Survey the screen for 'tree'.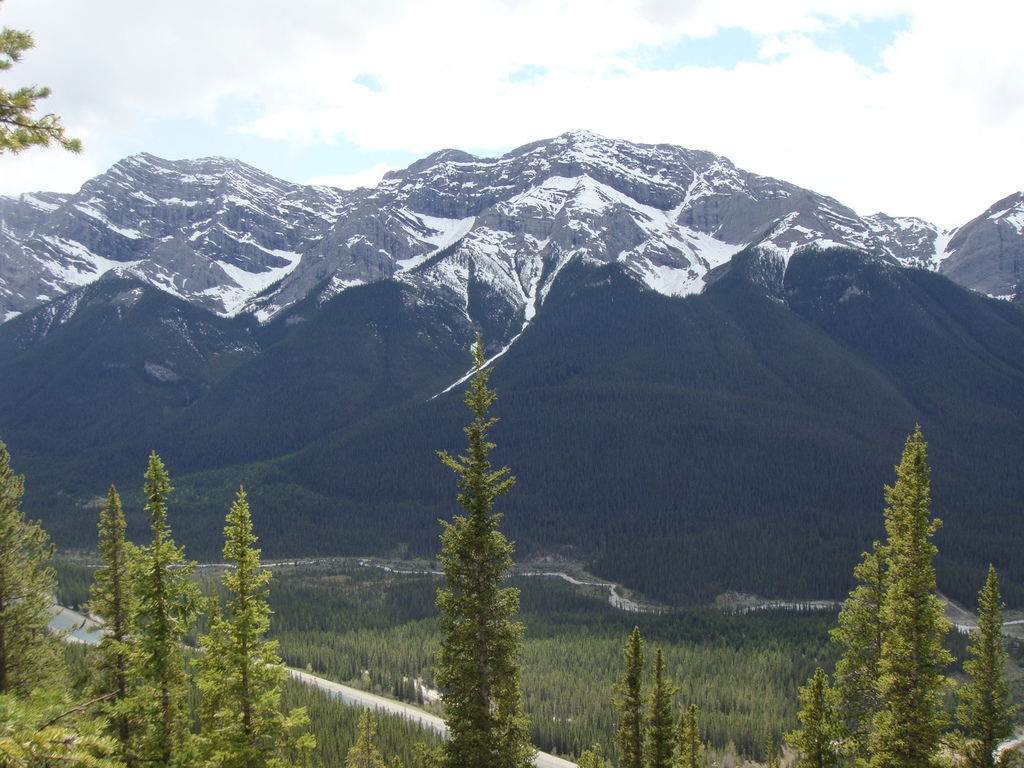
Survey found: bbox(413, 324, 540, 767).
